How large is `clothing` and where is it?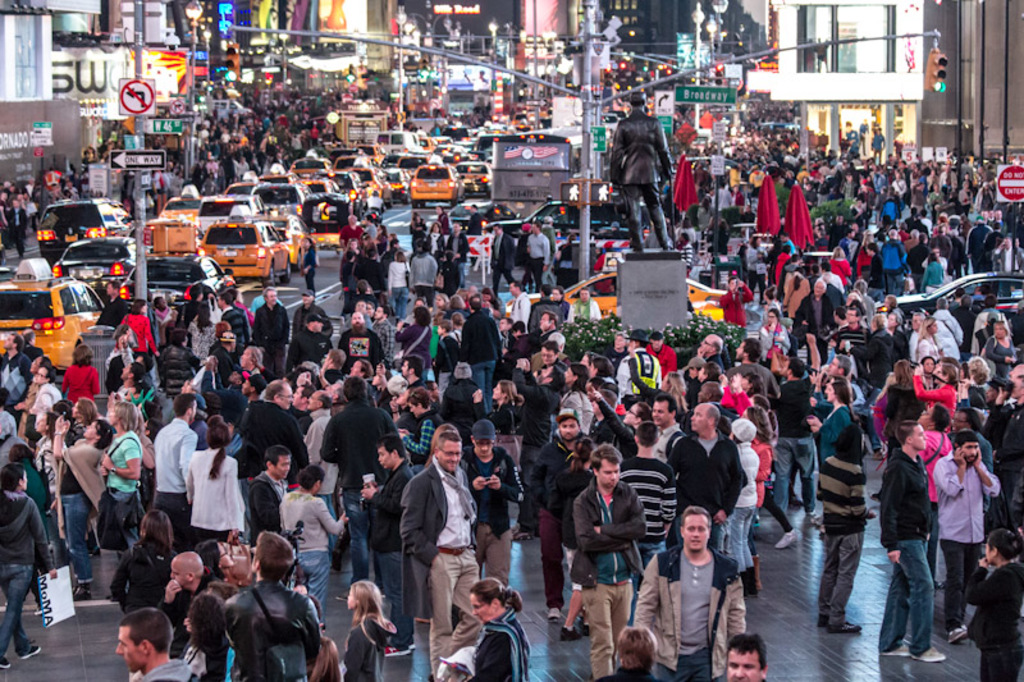
Bounding box: [left=465, top=445, right=527, bottom=580].
